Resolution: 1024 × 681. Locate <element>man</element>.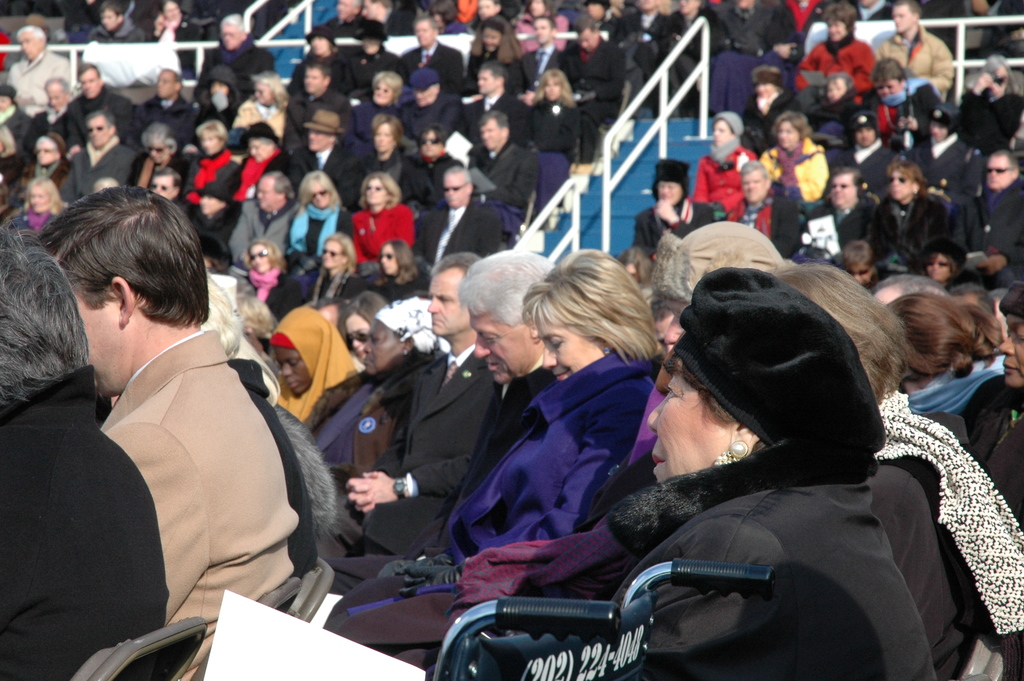
pyautogui.locateOnScreen(190, 9, 275, 100).
